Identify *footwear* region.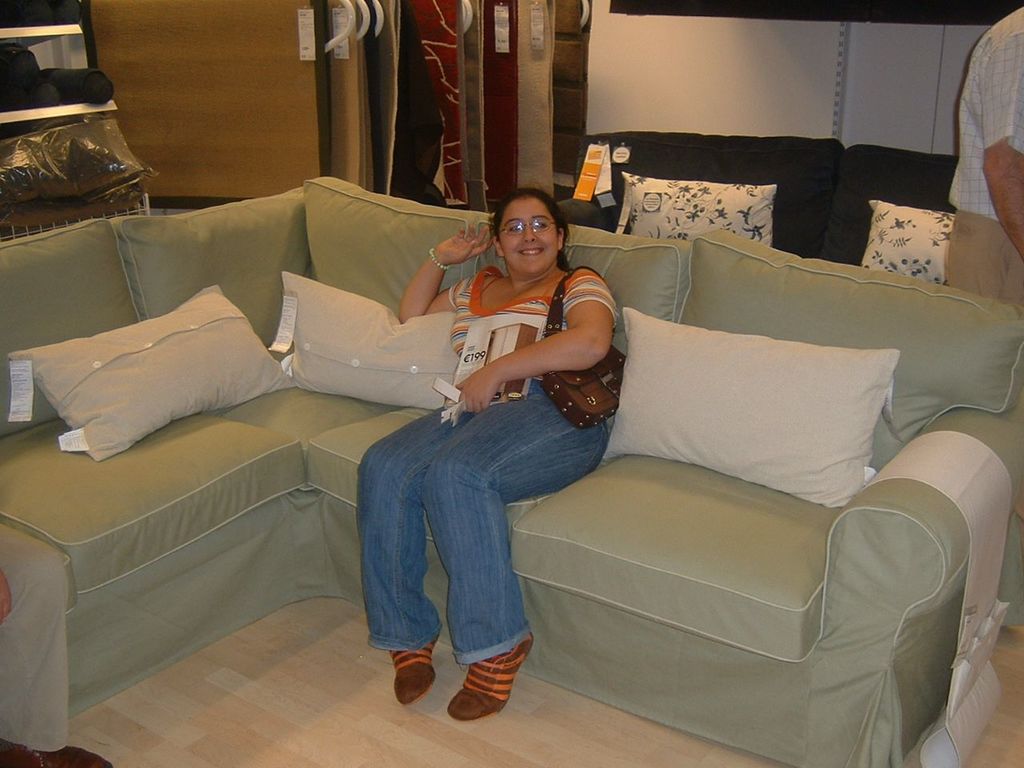
Region: locate(440, 649, 529, 737).
